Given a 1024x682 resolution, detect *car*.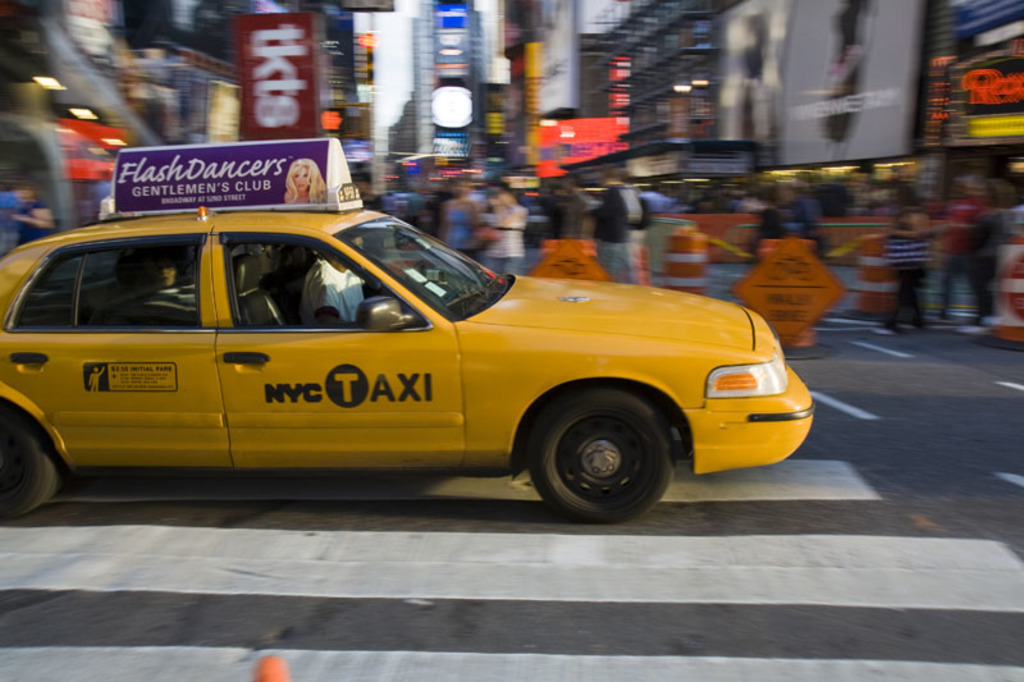
l=512, t=191, r=548, b=238.
